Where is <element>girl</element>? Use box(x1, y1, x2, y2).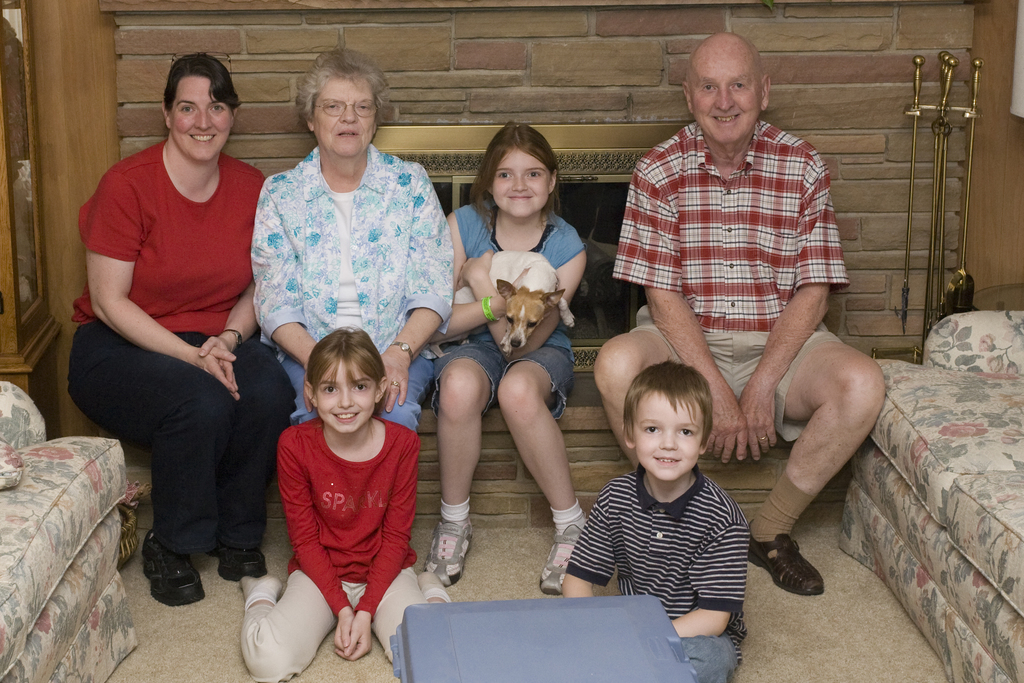
box(426, 123, 588, 597).
